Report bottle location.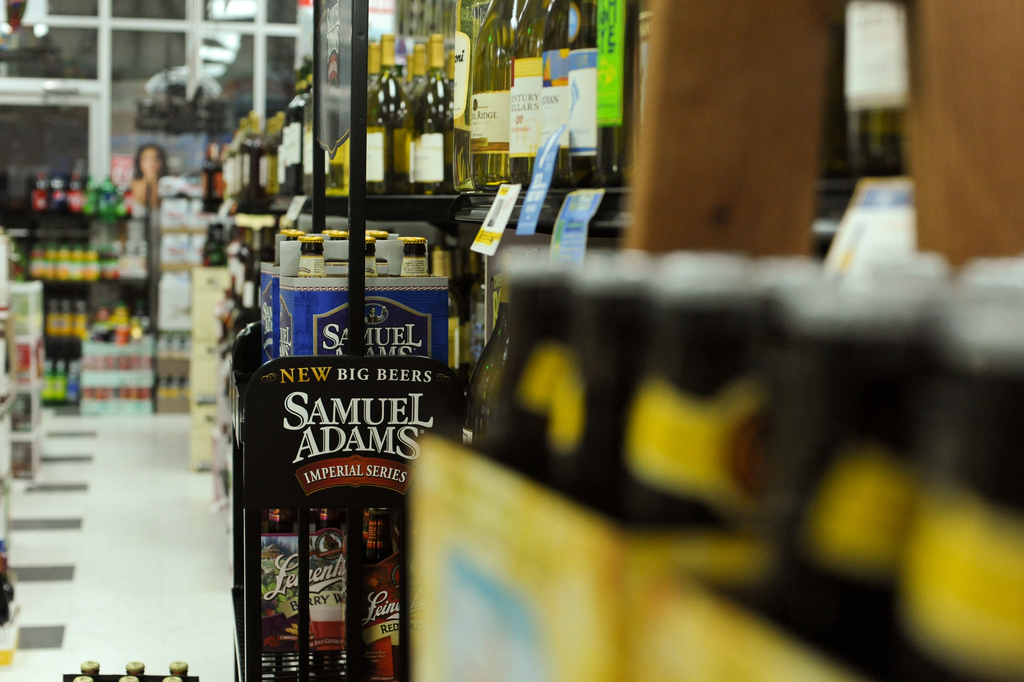
Report: (591, 0, 637, 186).
